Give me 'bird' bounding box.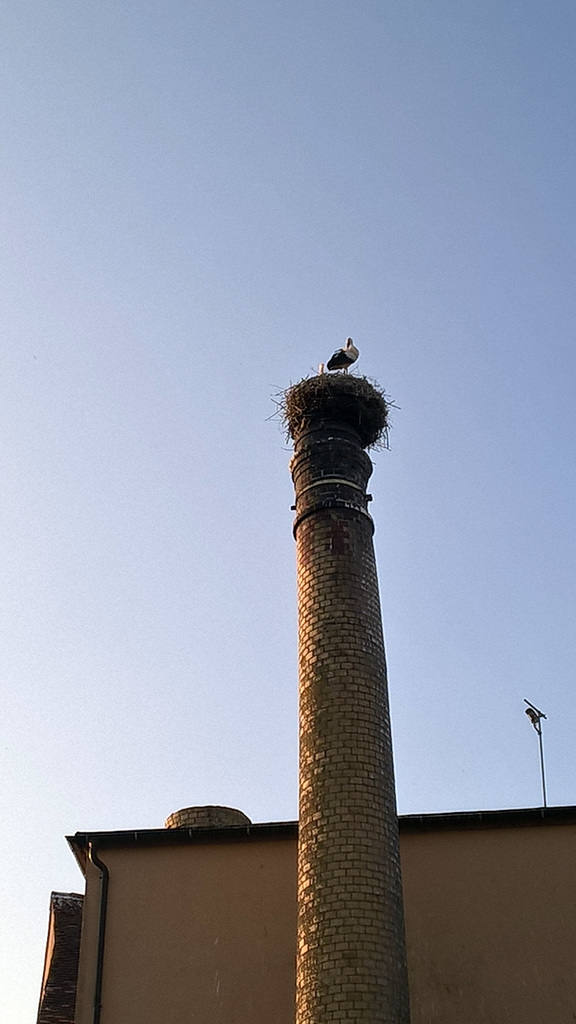
[328,335,363,372].
